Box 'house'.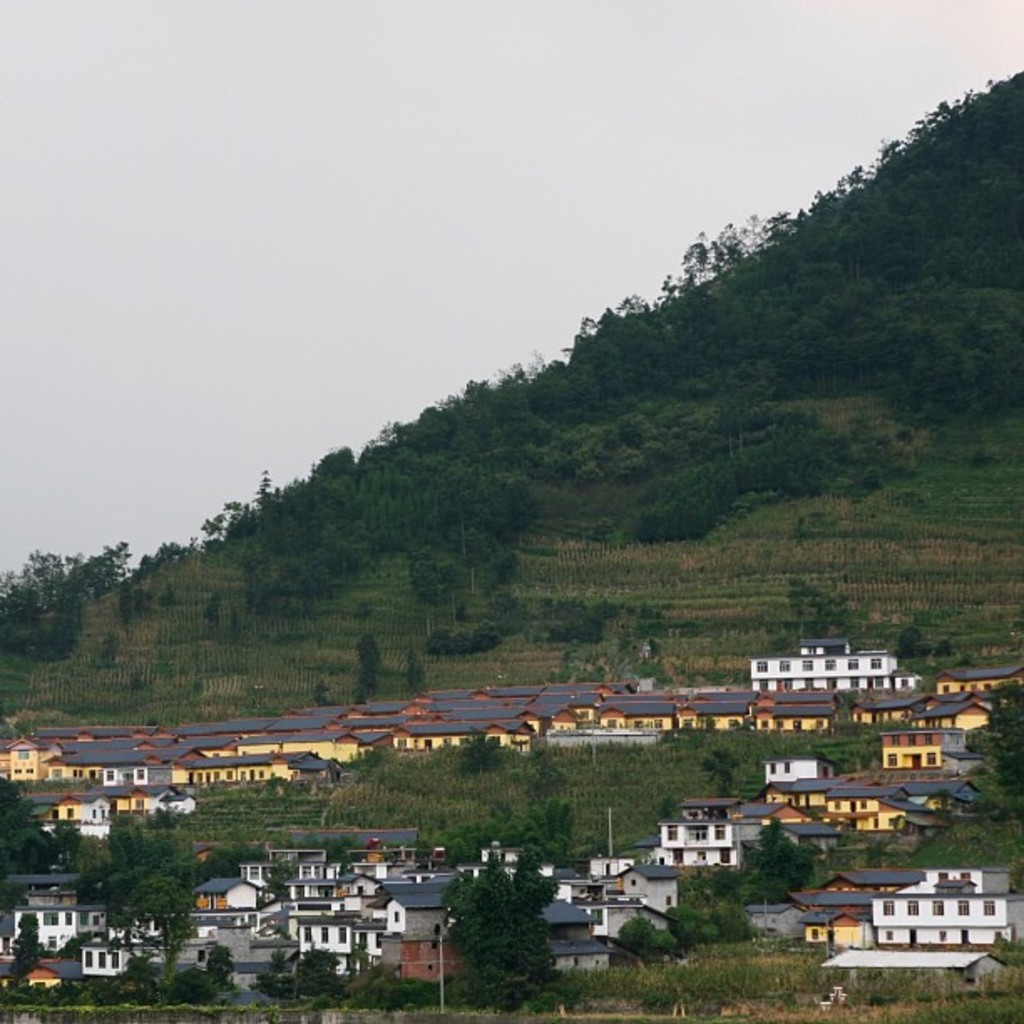
[661,800,740,873].
